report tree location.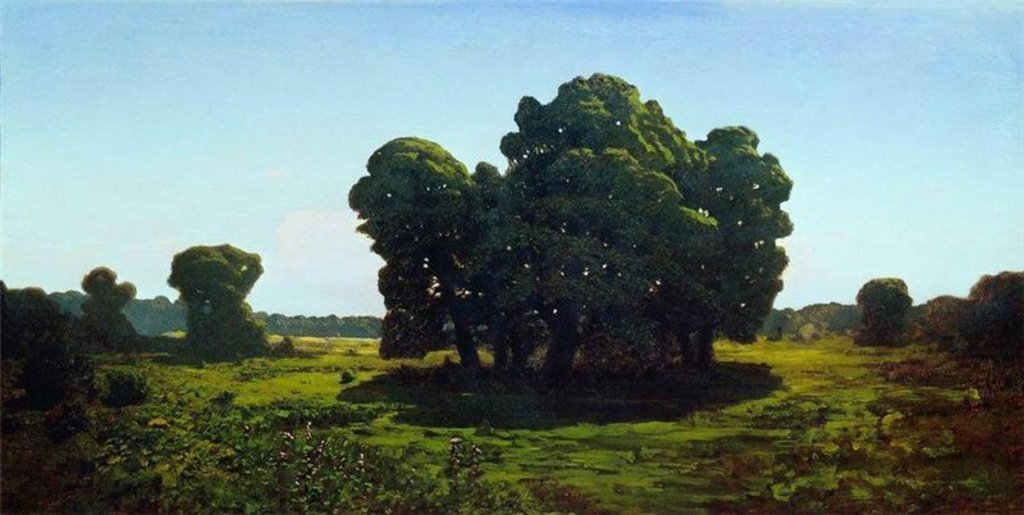
Report: l=82, t=266, r=150, b=339.
